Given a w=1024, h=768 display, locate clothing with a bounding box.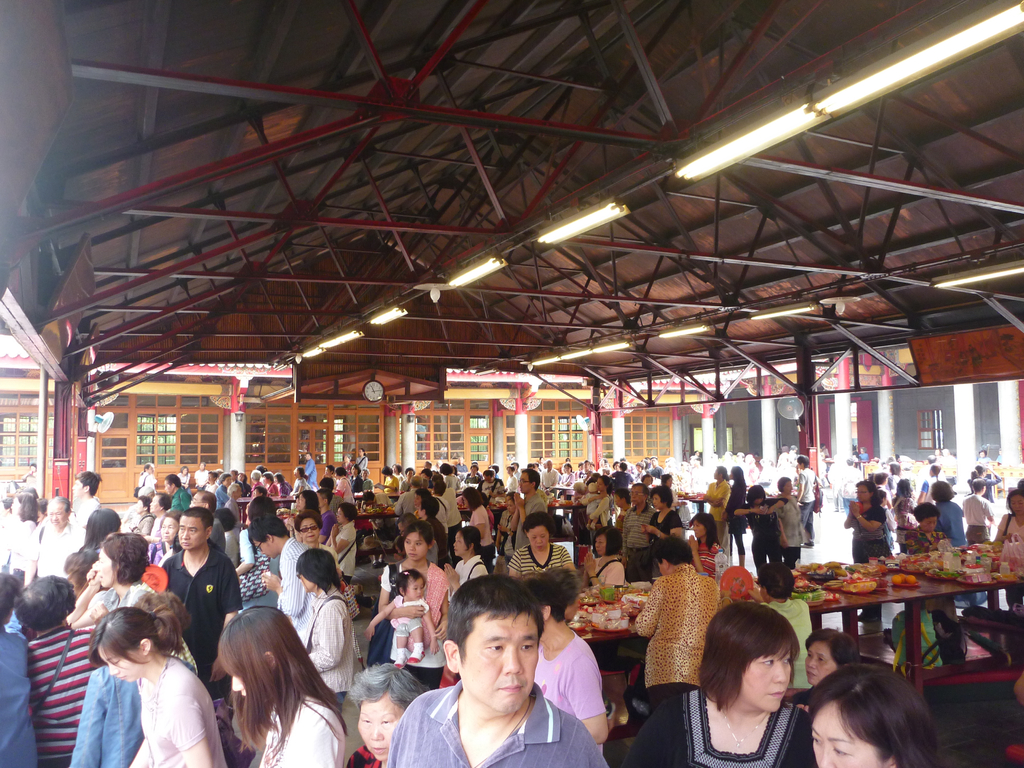
Located: x1=526, y1=625, x2=610, y2=753.
